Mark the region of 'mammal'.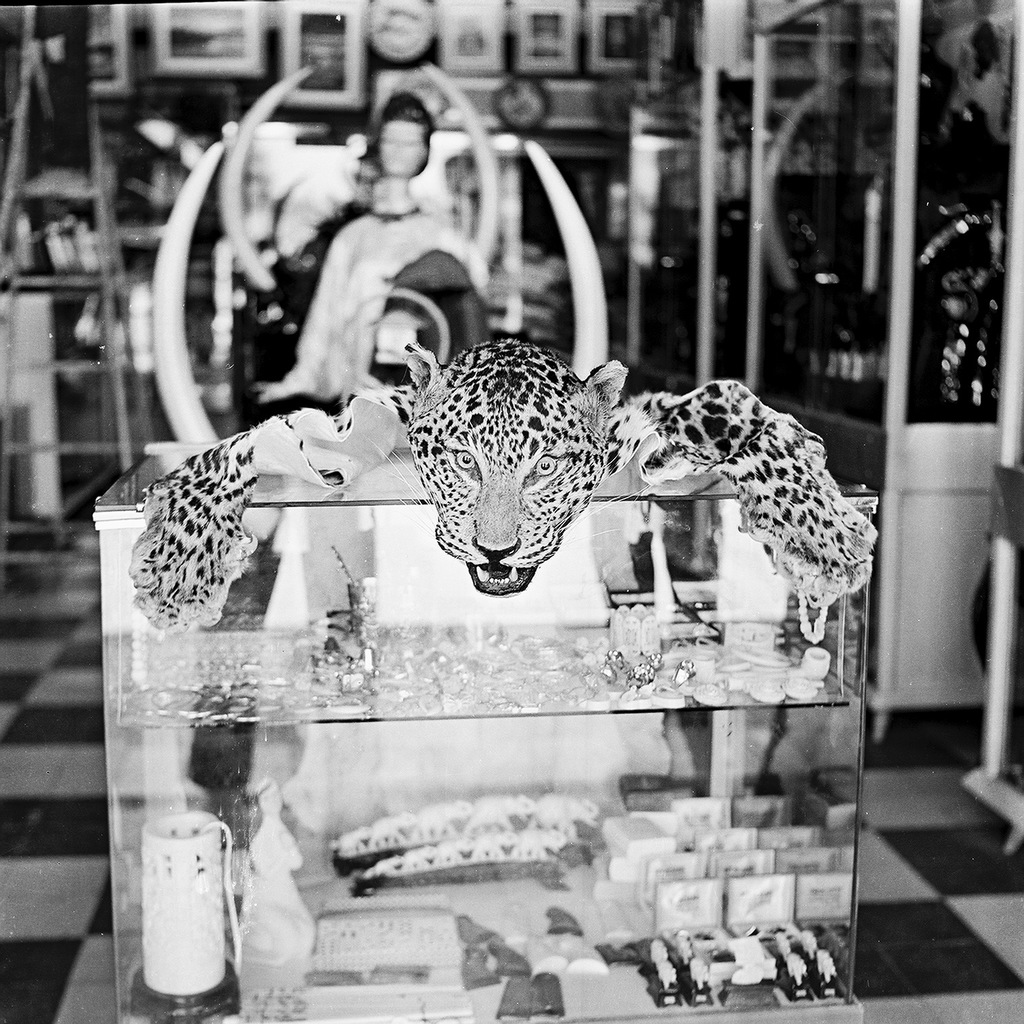
Region: [128, 341, 882, 639].
